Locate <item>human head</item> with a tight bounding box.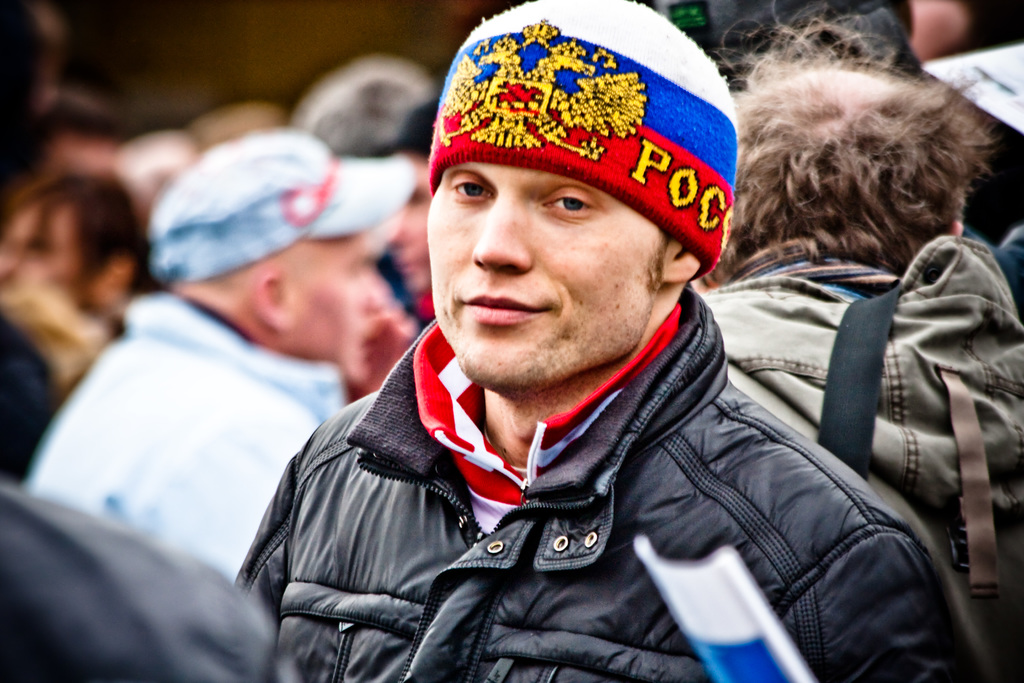
bbox=[147, 134, 397, 384].
